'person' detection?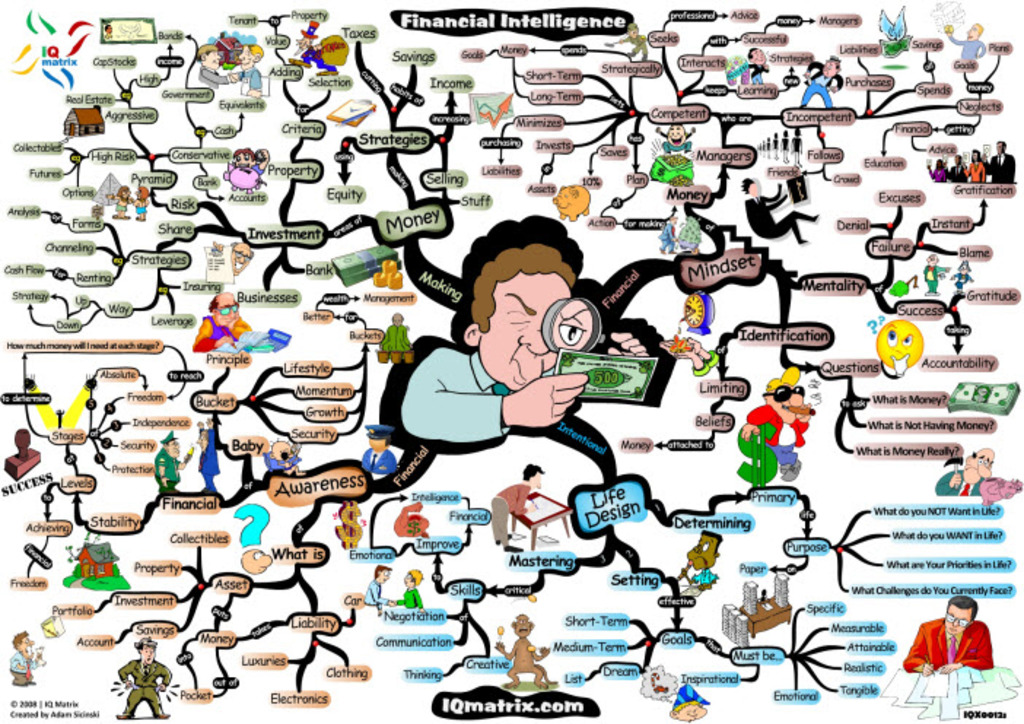
crop(986, 133, 1011, 184)
